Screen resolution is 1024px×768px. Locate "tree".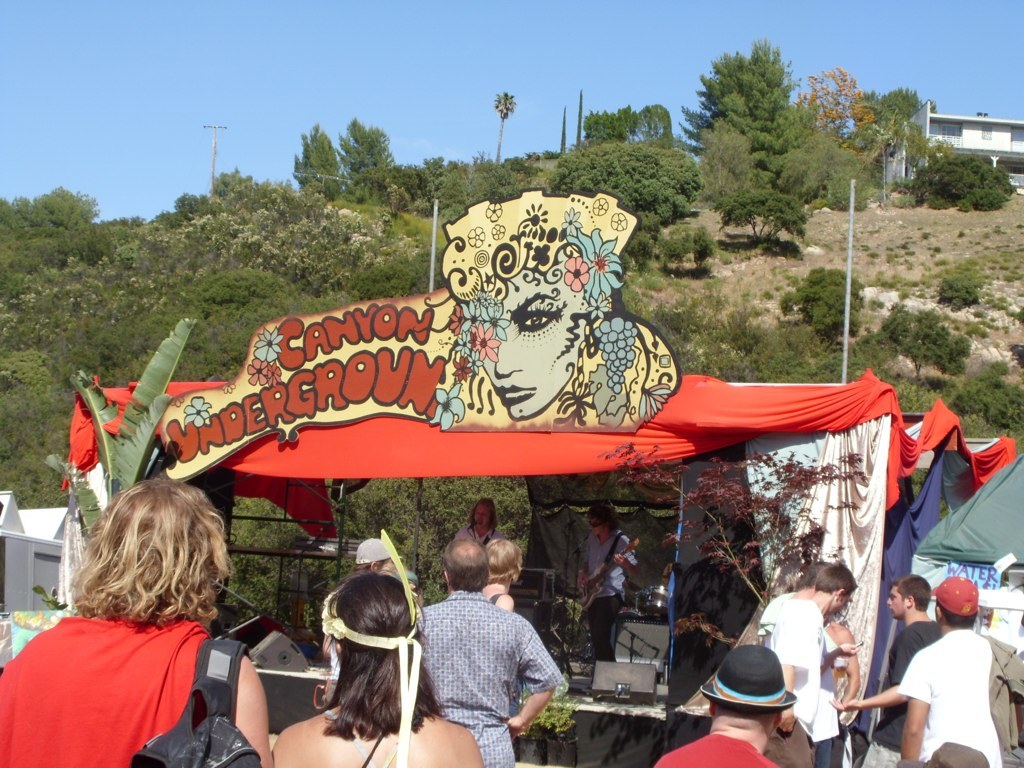
box(583, 98, 681, 153).
